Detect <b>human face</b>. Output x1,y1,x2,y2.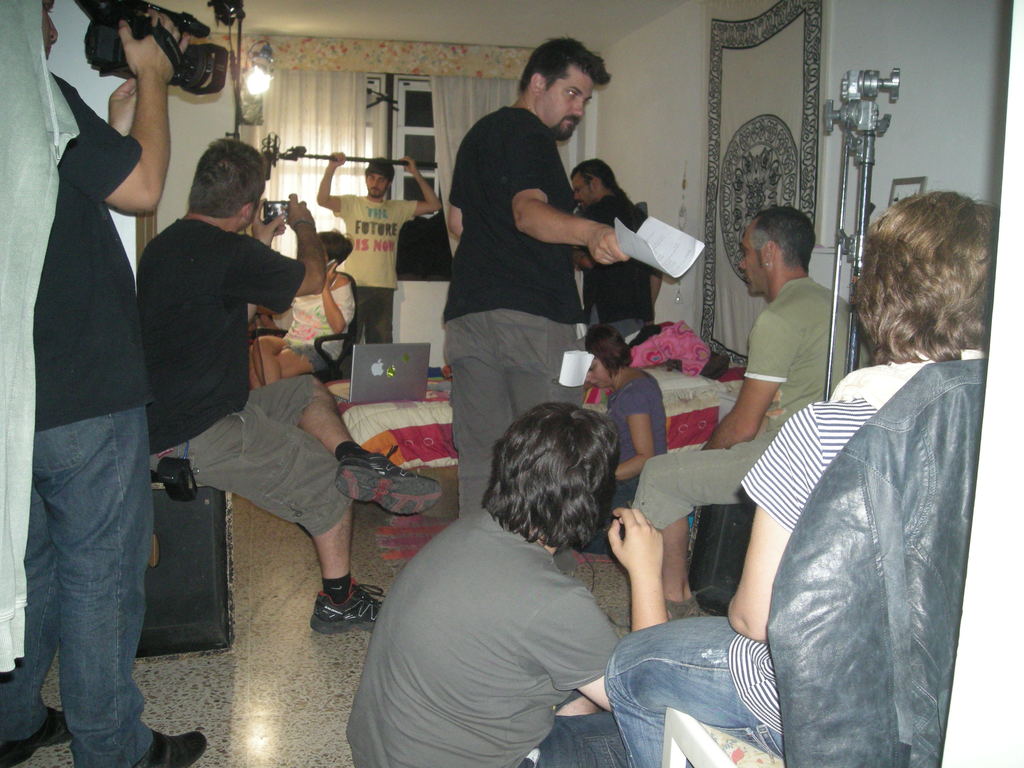
366,176,387,196.
